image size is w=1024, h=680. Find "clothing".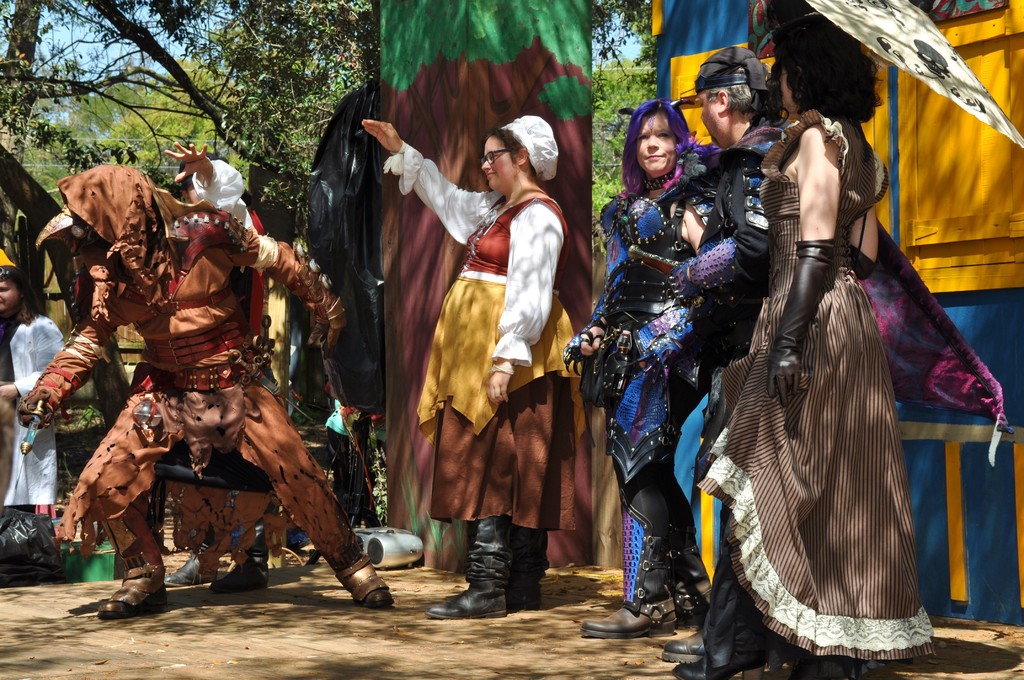
bbox=[574, 191, 708, 599].
